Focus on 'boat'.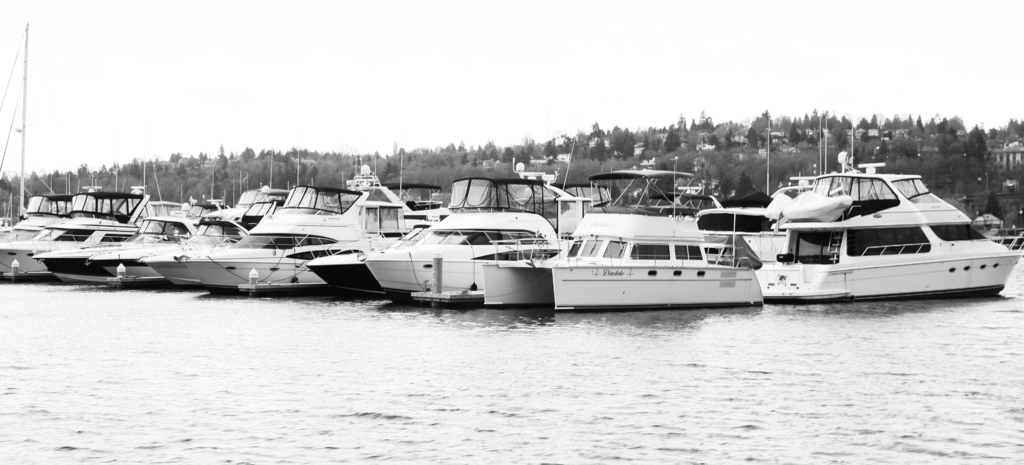
Focused at (361,140,580,298).
